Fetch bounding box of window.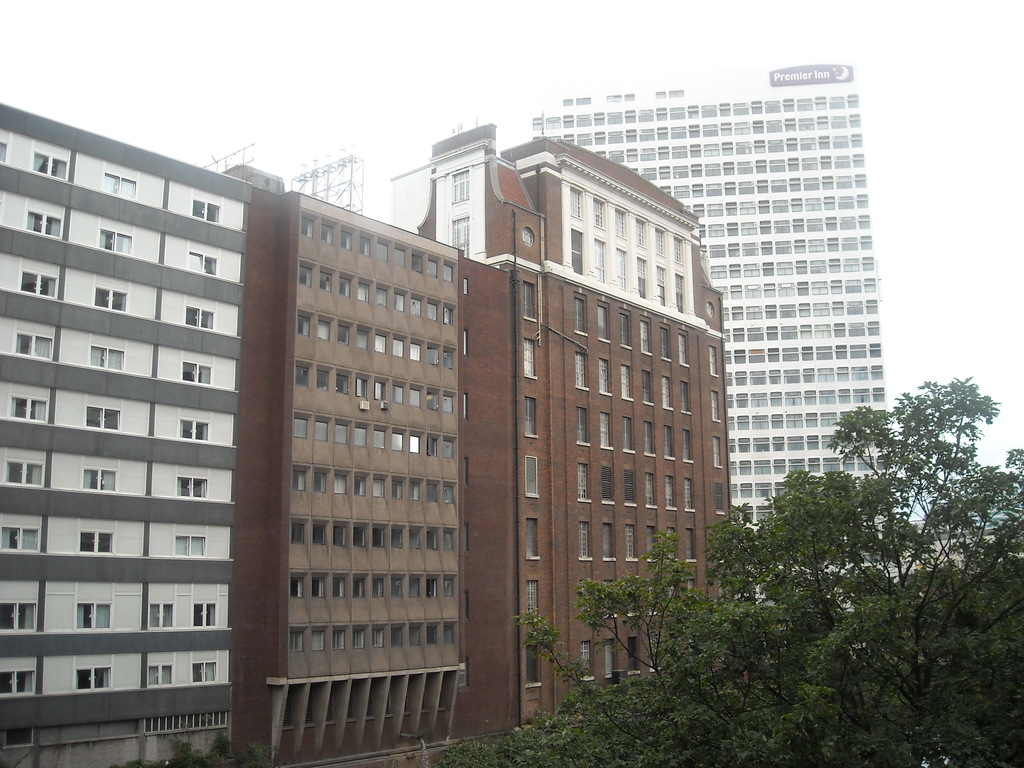
Bbox: [left=707, top=182, right=722, bottom=198].
